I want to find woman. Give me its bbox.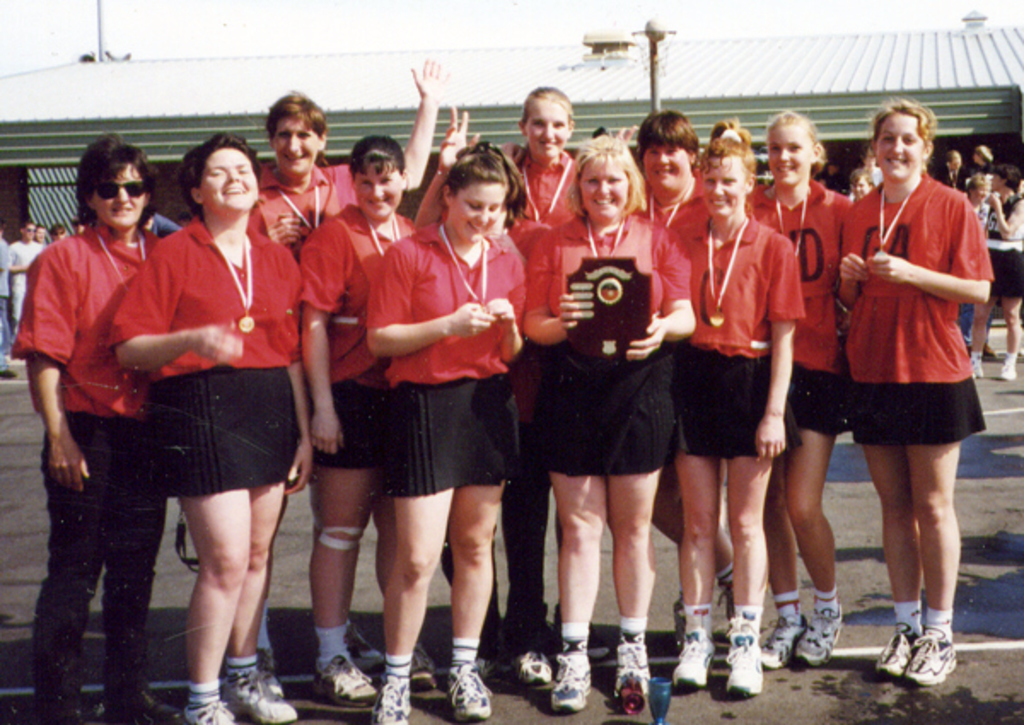
locate(92, 123, 299, 705).
